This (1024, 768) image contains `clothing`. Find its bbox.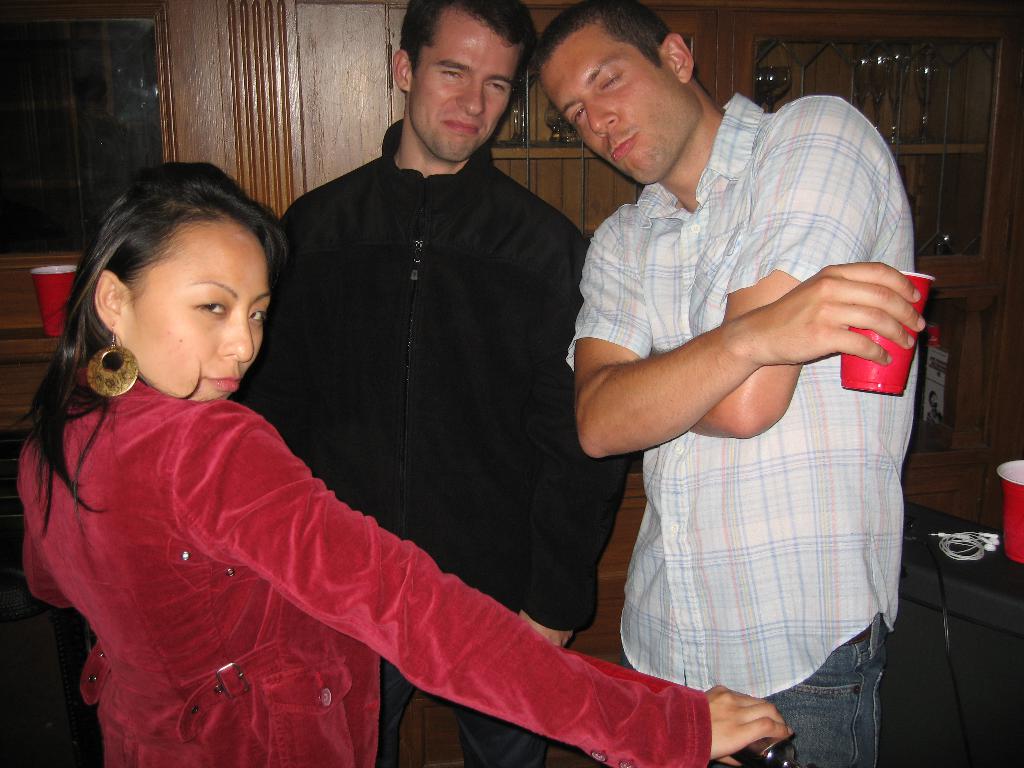
crop(564, 100, 923, 716).
